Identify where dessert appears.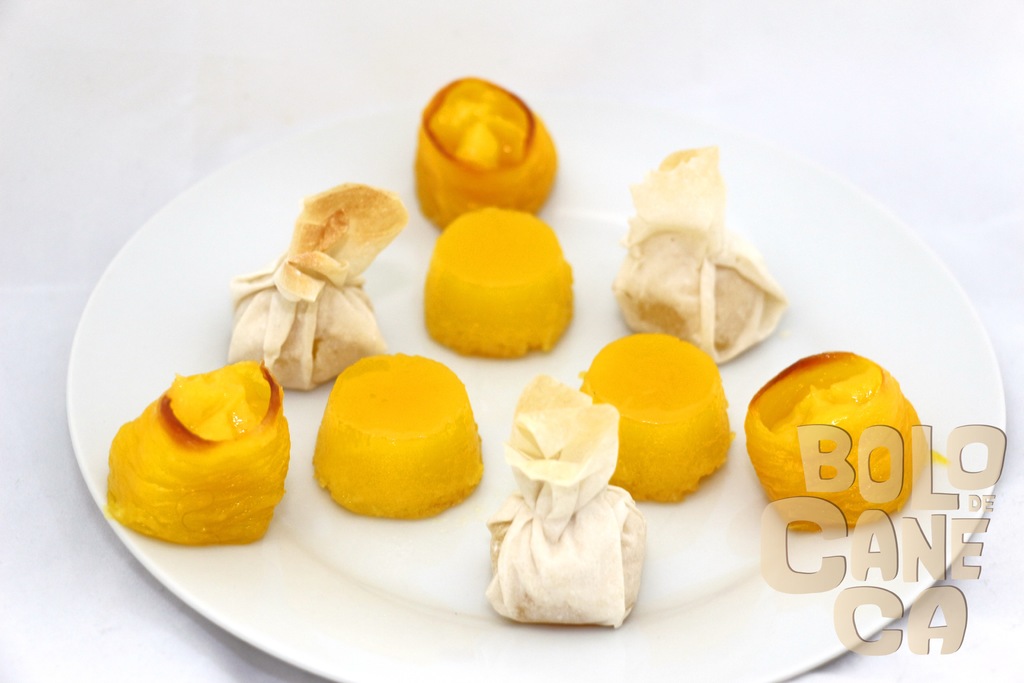
Appears at 314:355:480:516.
